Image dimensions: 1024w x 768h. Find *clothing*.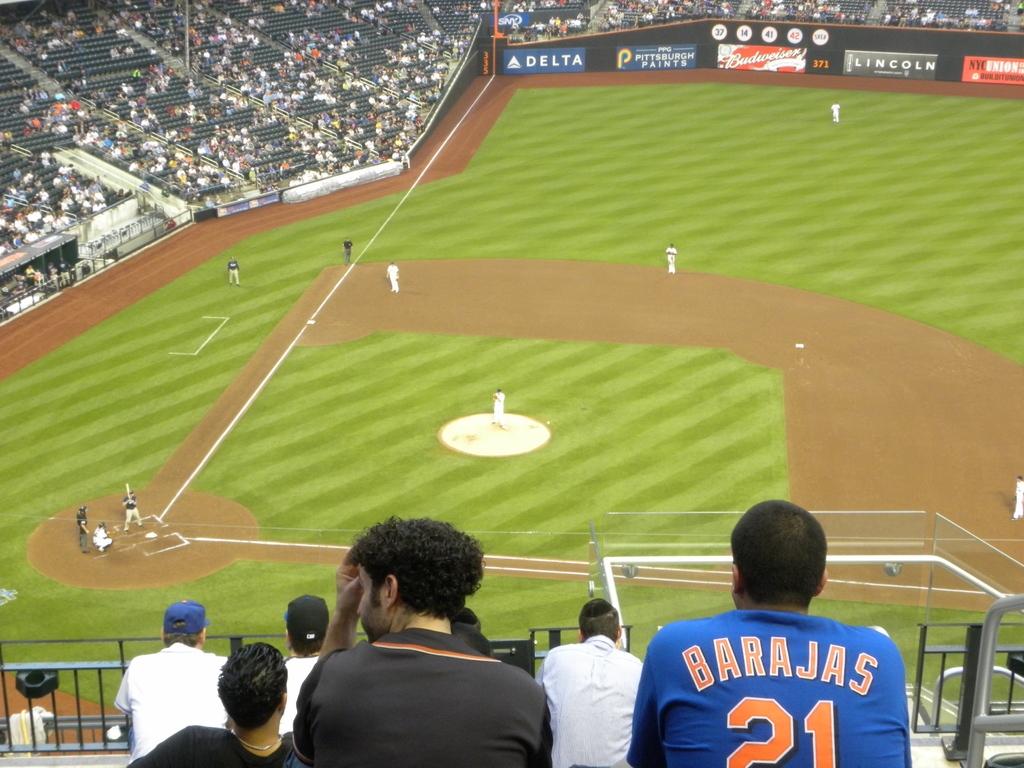
locate(123, 722, 308, 767).
